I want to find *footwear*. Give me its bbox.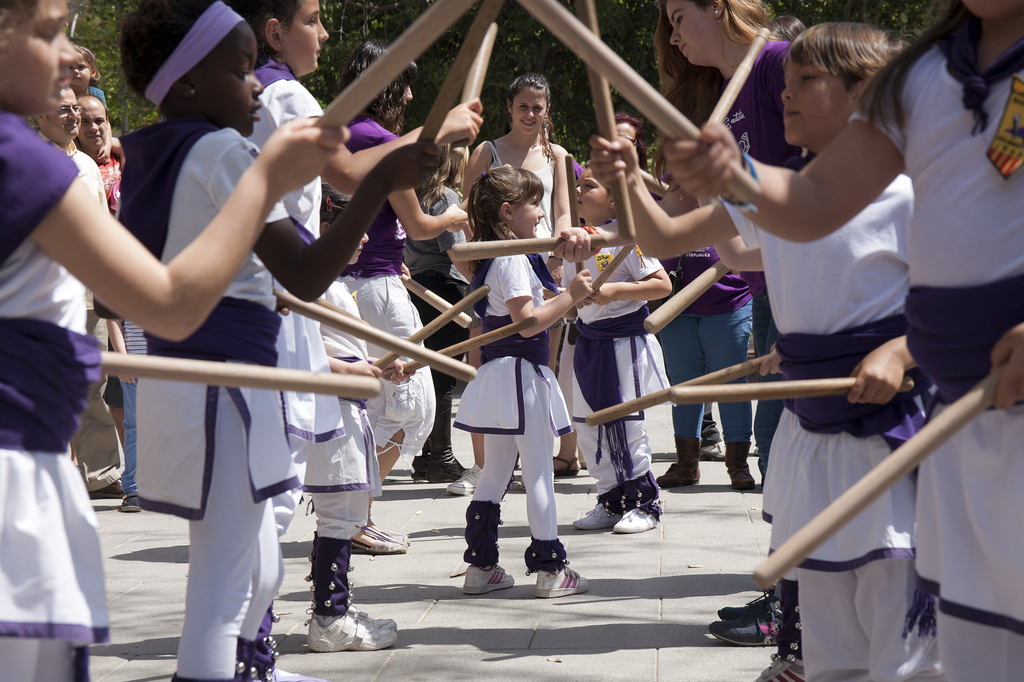
(x1=350, y1=527, x2=408, y2=557).
